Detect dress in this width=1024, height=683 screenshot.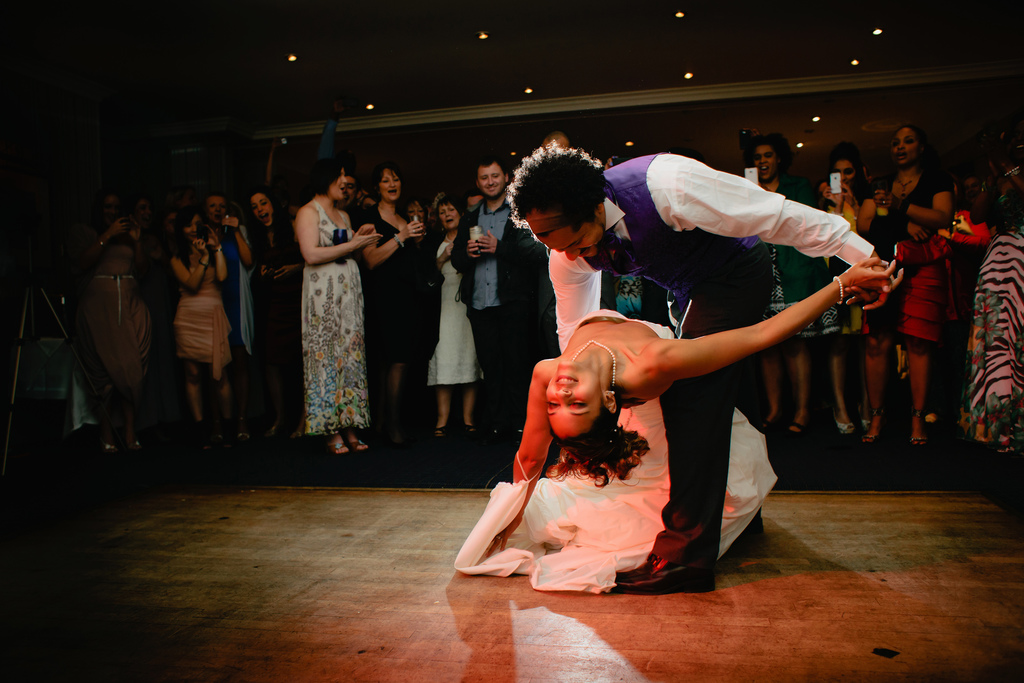
Detection: <box>955,162,1023,451</box>.
